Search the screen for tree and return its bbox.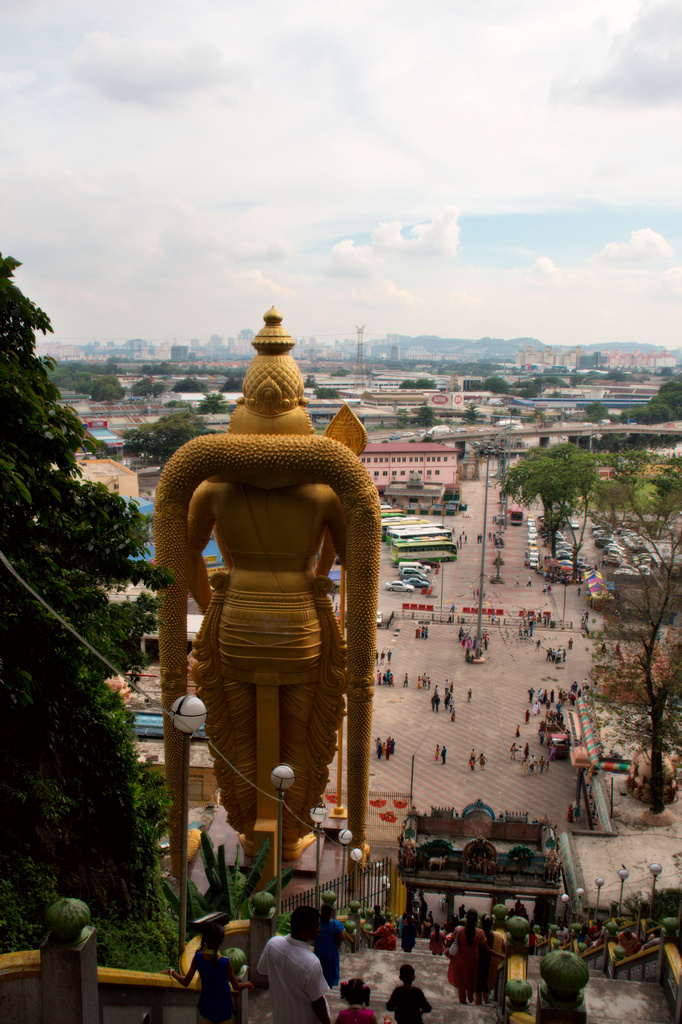
Found: x1=318, y1=387, x2=334, y2=394.
